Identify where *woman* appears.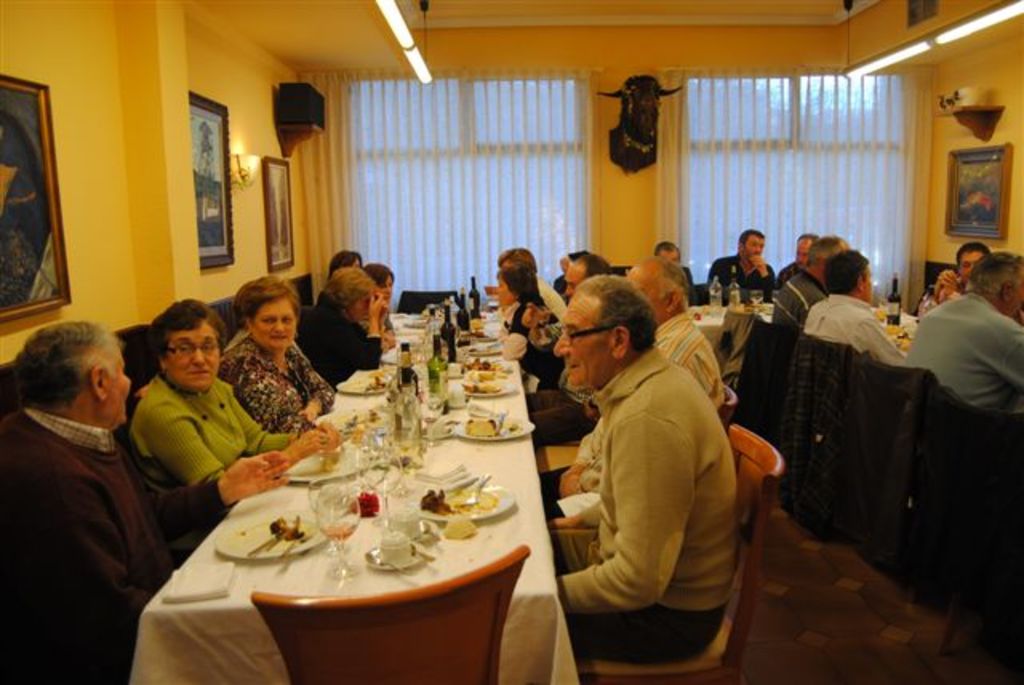
Appears at (left=358, top=253, right=402, bottom=347).
